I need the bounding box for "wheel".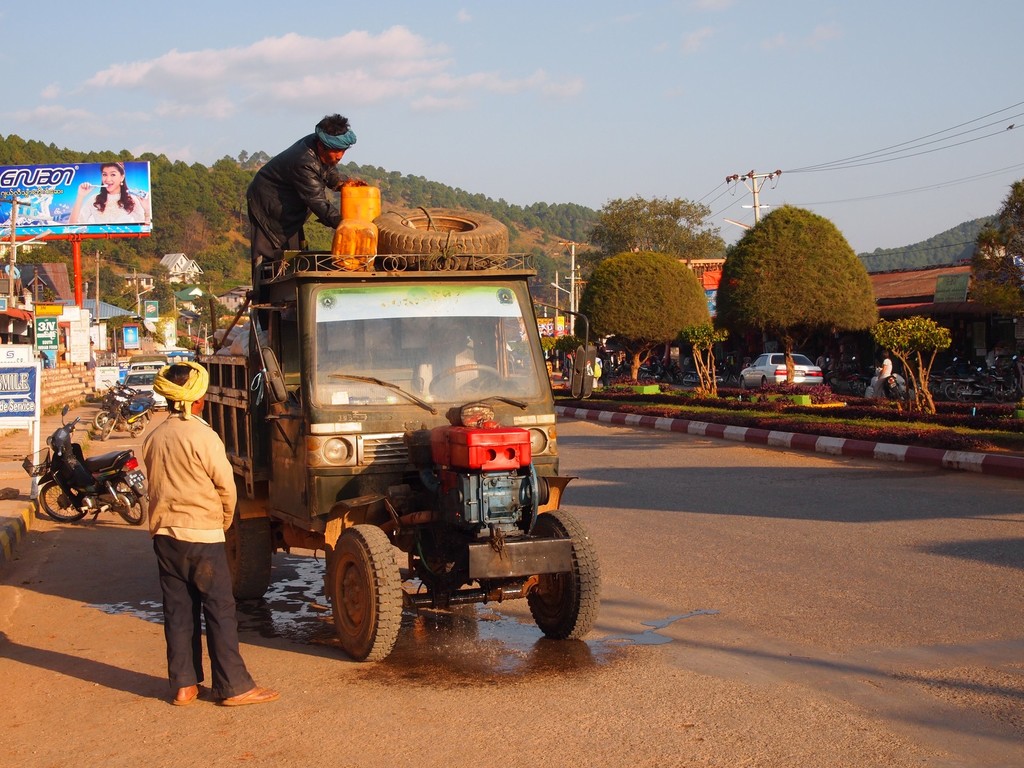
Here it is: 860, 381, 865, 396.
